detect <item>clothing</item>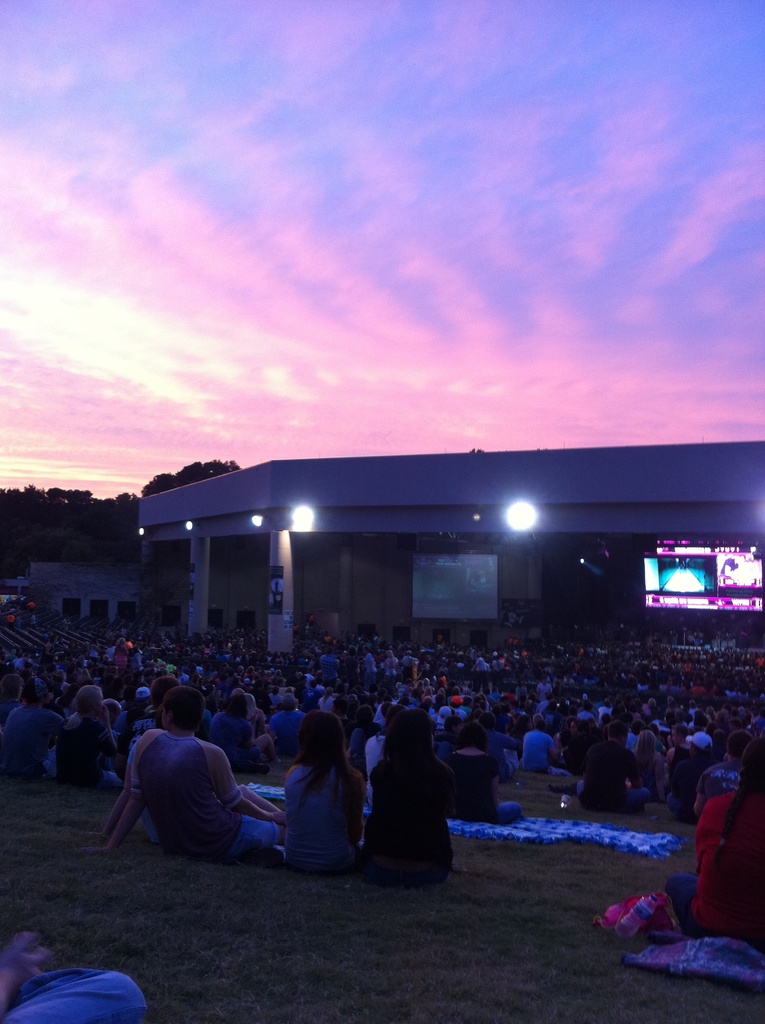
crop(571, 737, 647, 815)
